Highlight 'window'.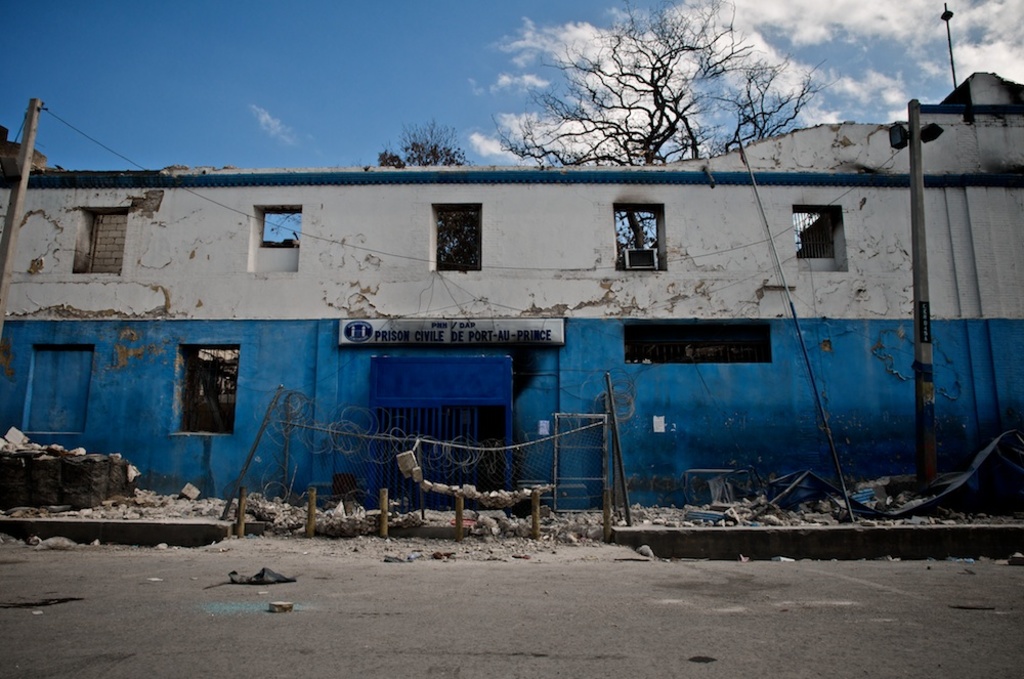
Highlighted region: x1=609 y1=205 x2=665 y2=272.
